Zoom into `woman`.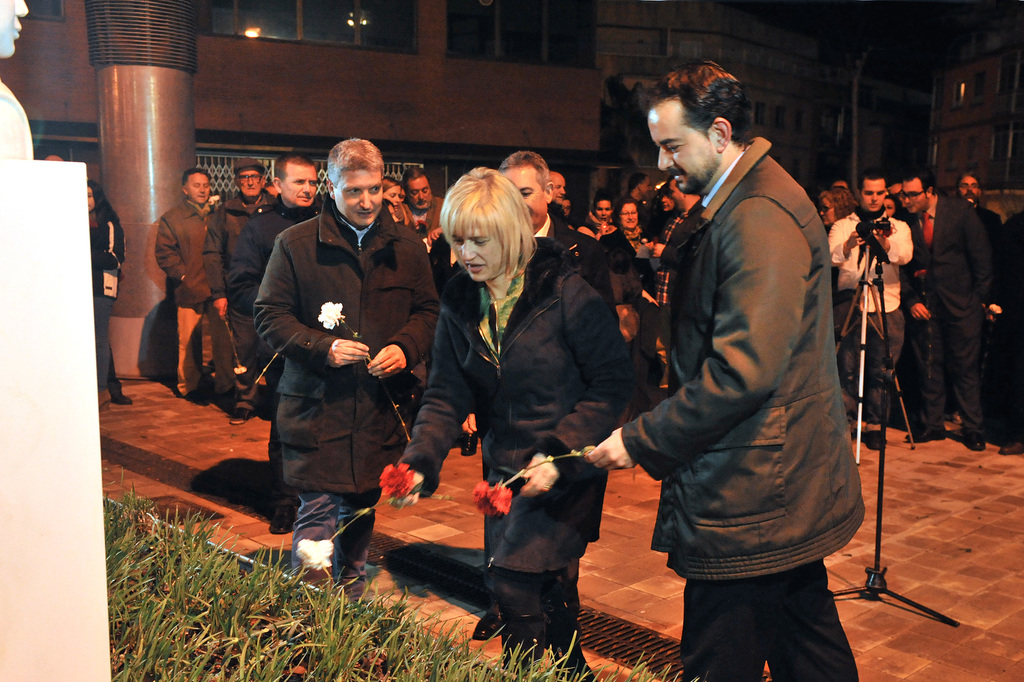
Zoom target: 88, 176, 130, 404.
